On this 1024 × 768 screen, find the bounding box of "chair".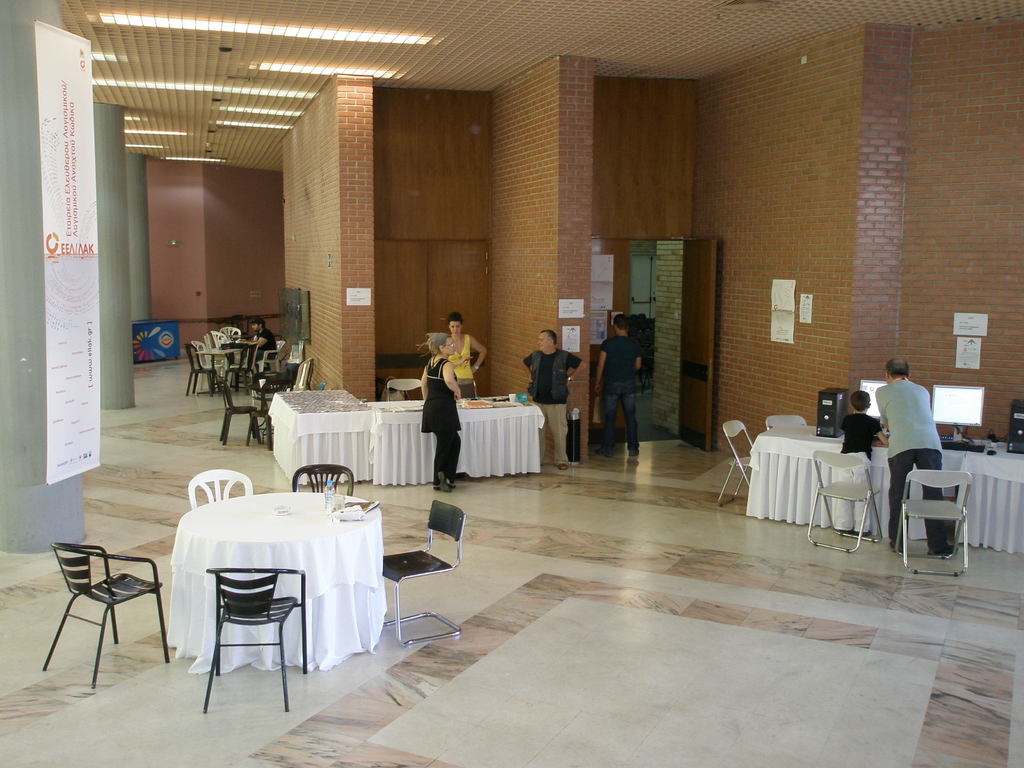
Bounding box: bbox(204, 568, 306, 712).
